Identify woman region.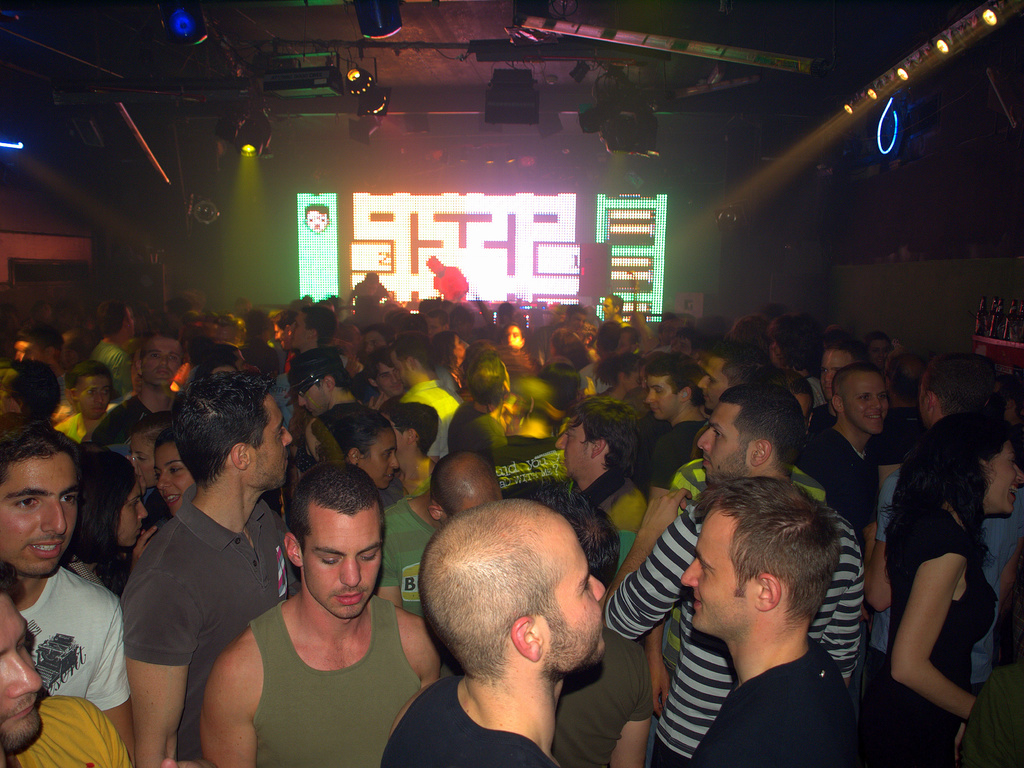
Region: (left=492, top=320, right=531, bottom=387).
